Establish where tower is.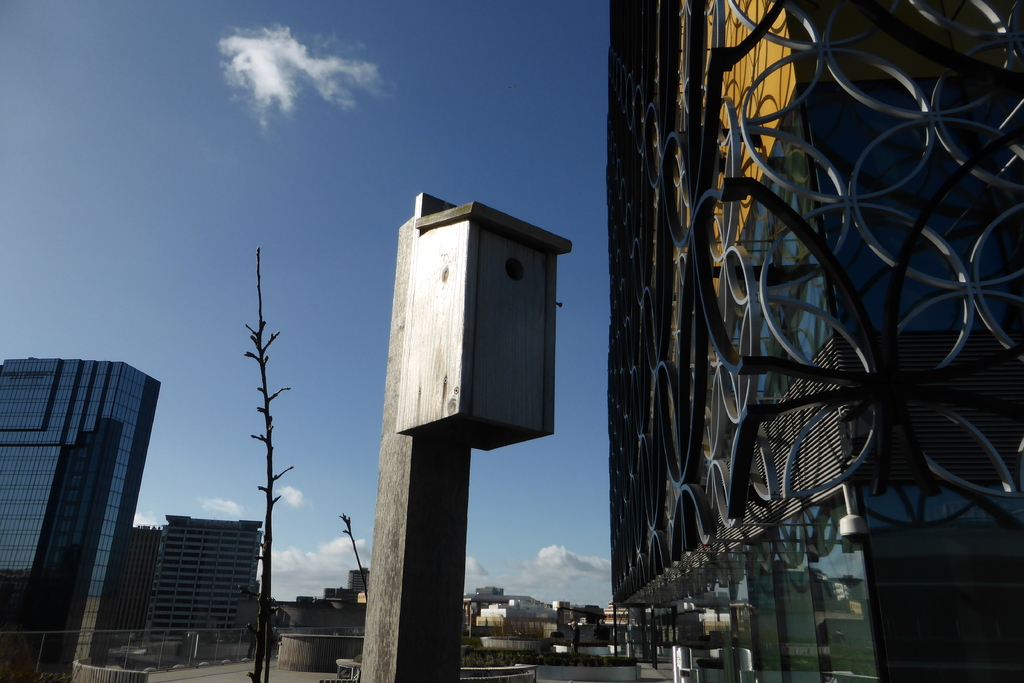
Established at (x1=0, y1=357, x2=166, y2=681).
